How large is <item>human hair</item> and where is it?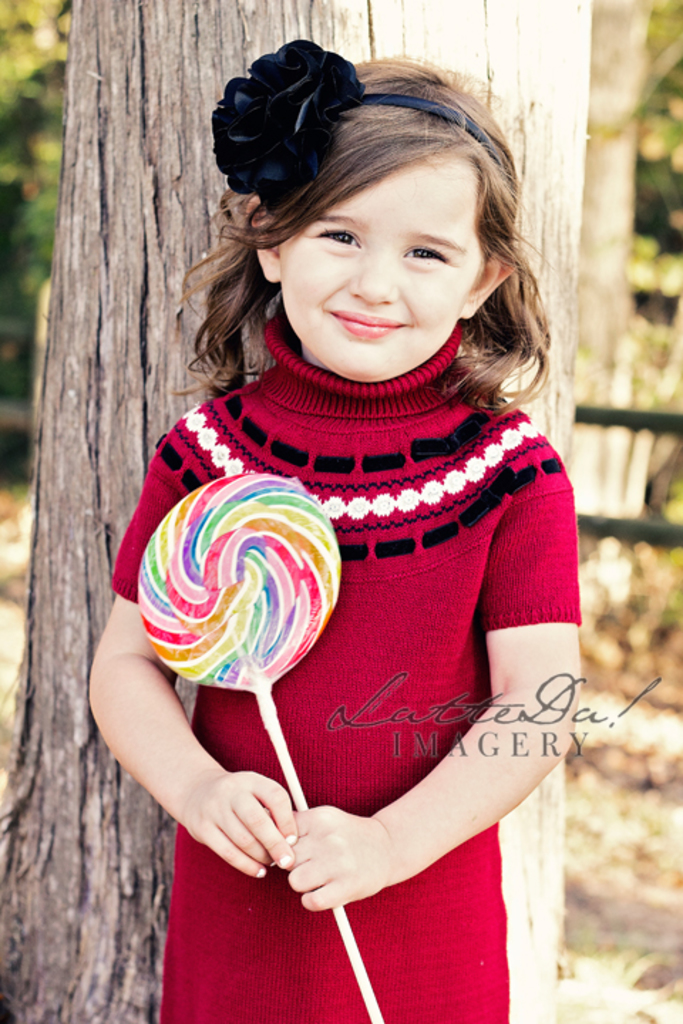
Bounding box: box(229, 30, 532, 387).
